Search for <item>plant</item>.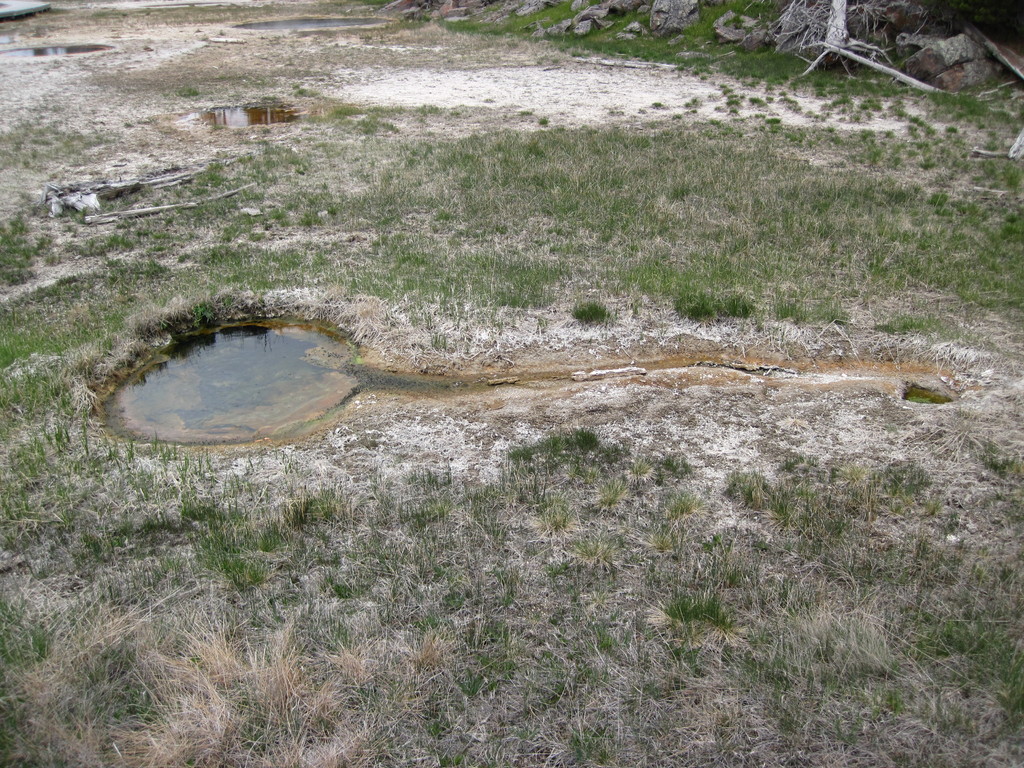
Found at <bbox>682, 291, 711, 316</bbox>.
